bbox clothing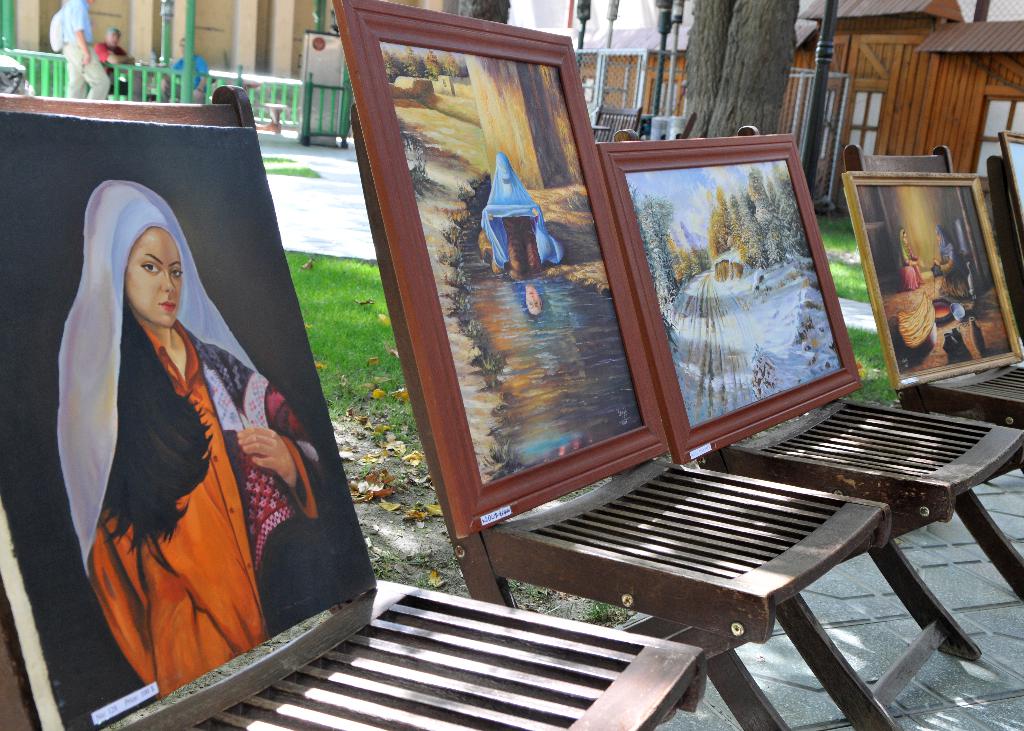
56/0/115/95
